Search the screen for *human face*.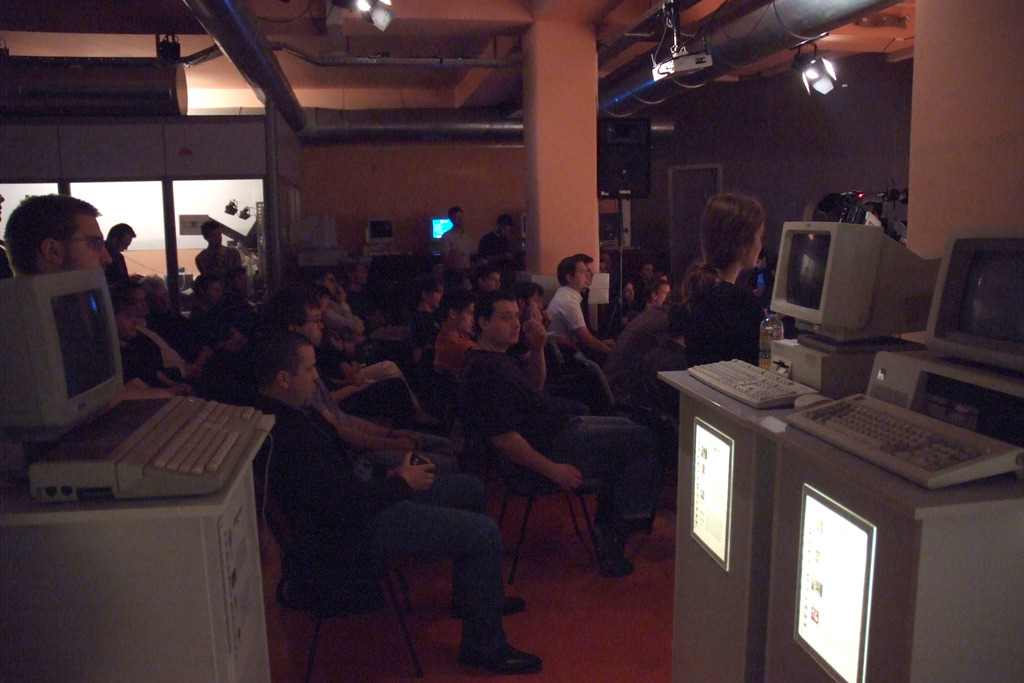
Found at box(296, 347, 313, 414).
